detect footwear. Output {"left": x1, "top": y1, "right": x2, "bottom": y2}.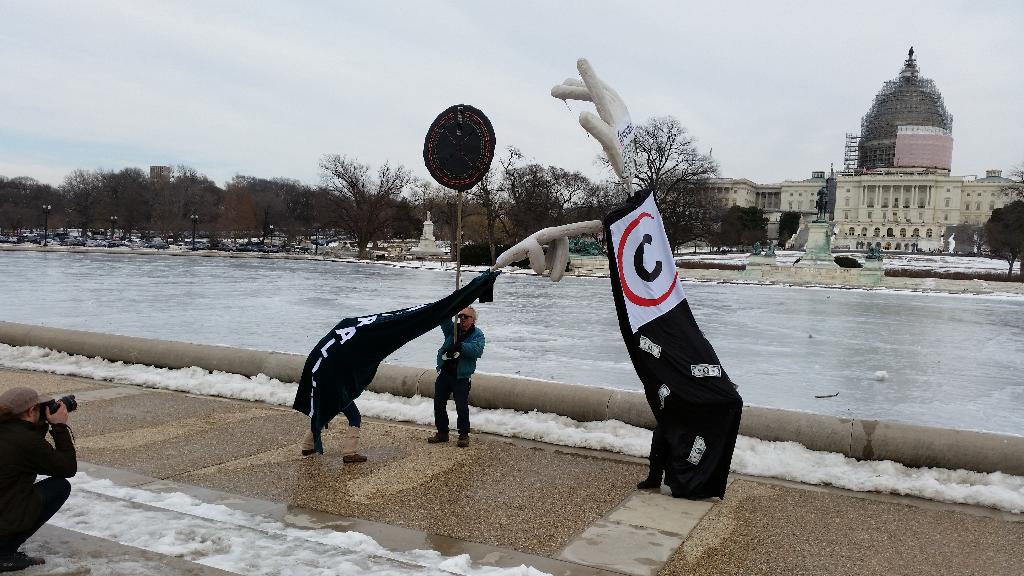
{"left": 0, "top": 548, "right": 38, "bottom": 570}.
